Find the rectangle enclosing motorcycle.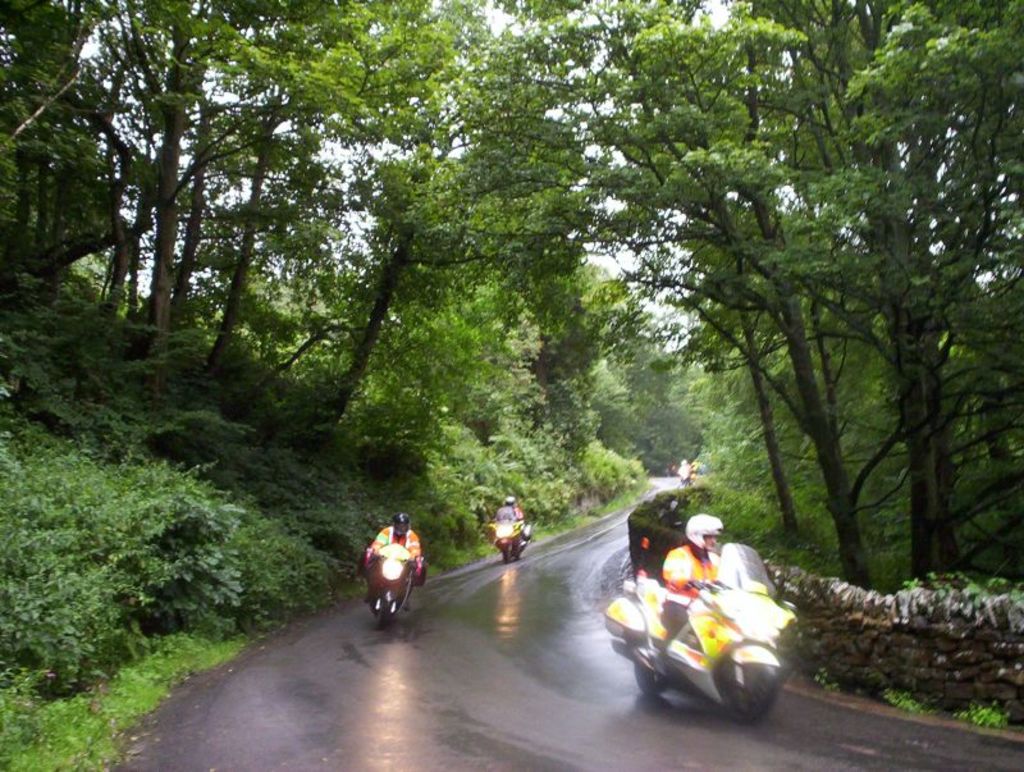
<box>488,507,534,561</box>.
